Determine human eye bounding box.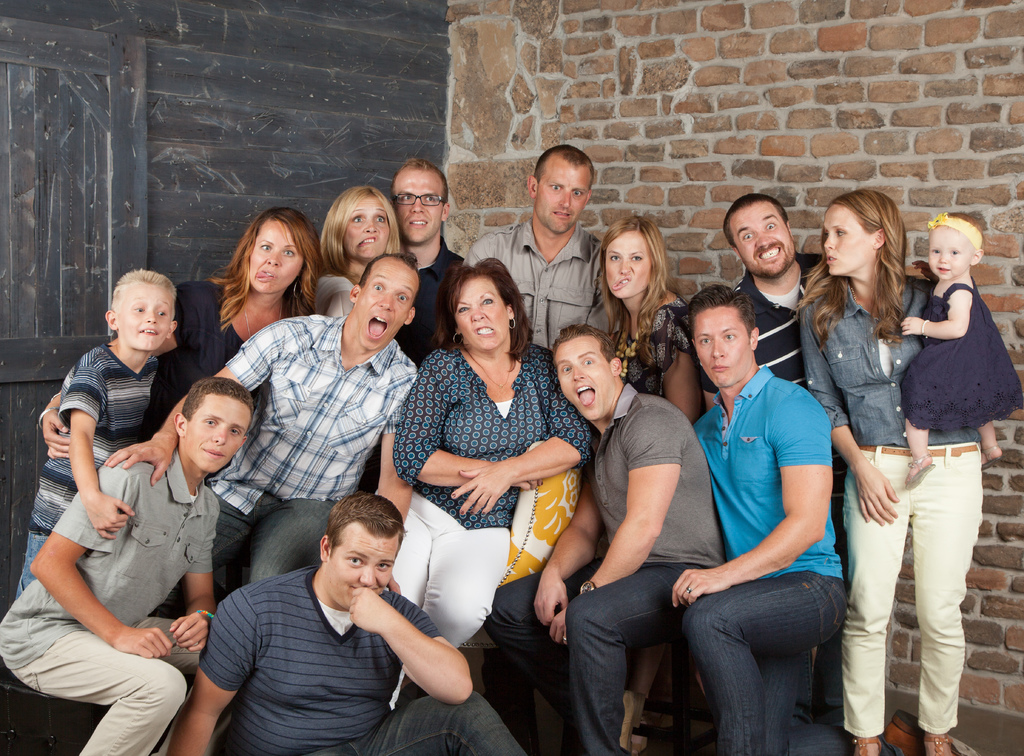
Determined: box(631, 254, 643, 261).
